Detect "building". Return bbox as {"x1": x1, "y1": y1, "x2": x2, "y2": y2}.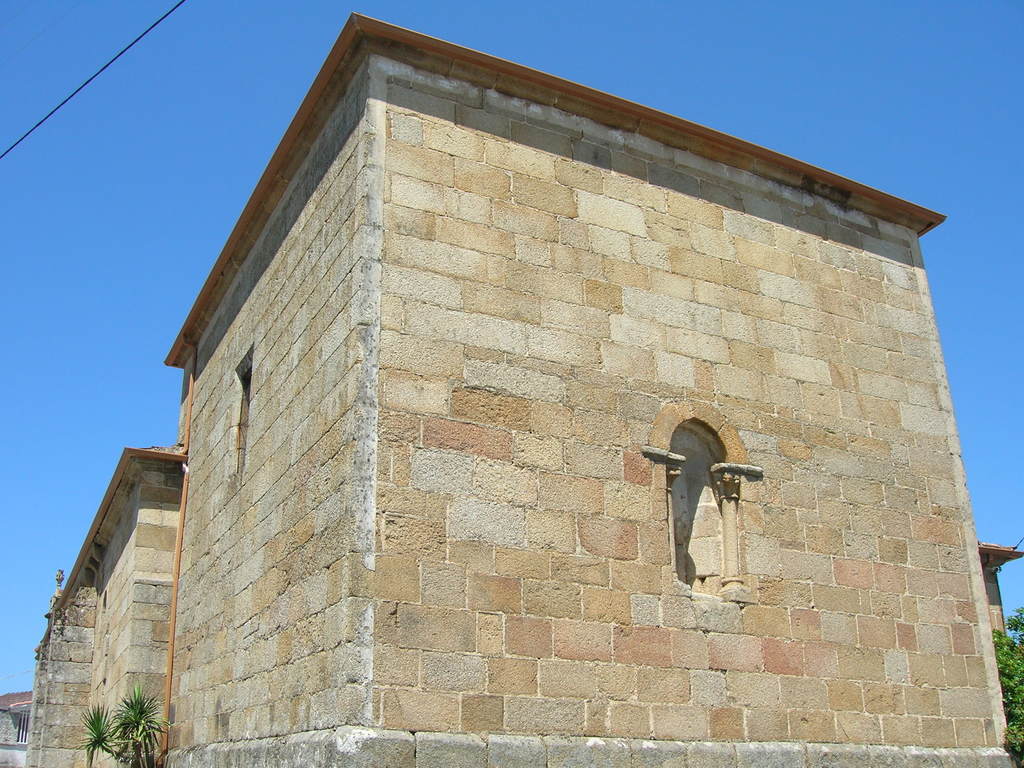
{"x1": 0, "y1": 691, "x2": 32, "y2": 767}.
